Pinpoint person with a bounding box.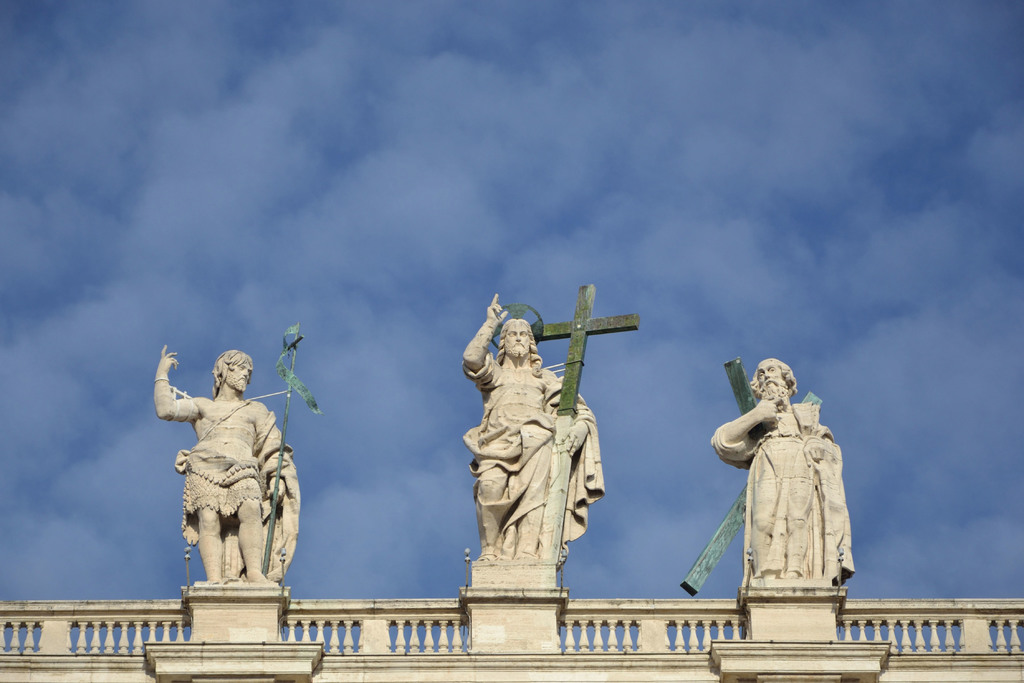
detection(165, 343, 302, 620).
